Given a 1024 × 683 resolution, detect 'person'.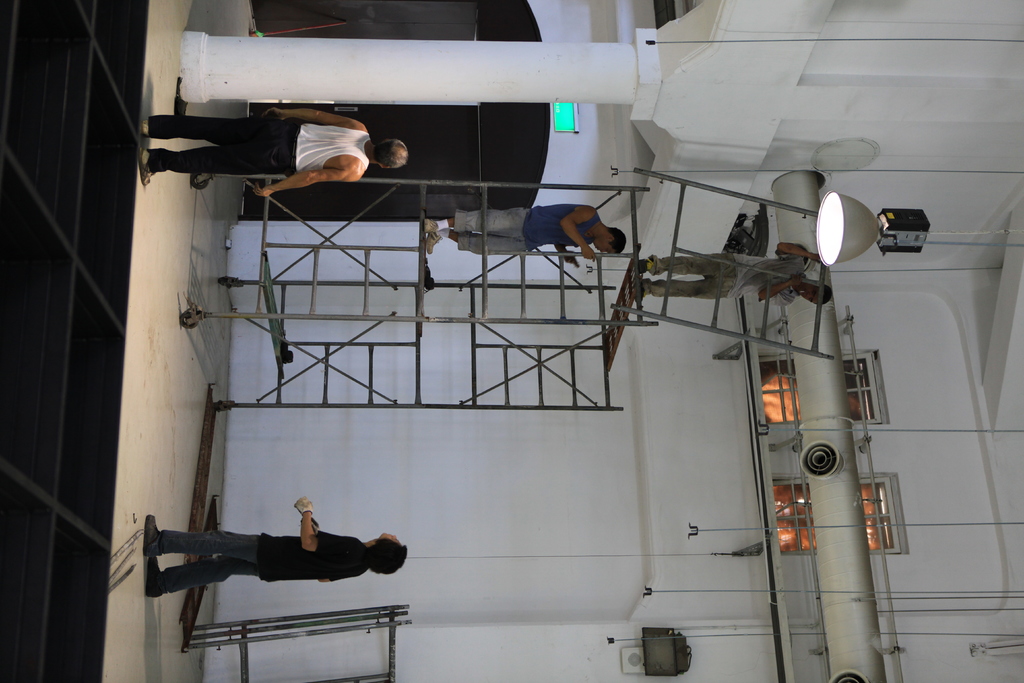
[left=140, top=497, right=409, bottom=597].
